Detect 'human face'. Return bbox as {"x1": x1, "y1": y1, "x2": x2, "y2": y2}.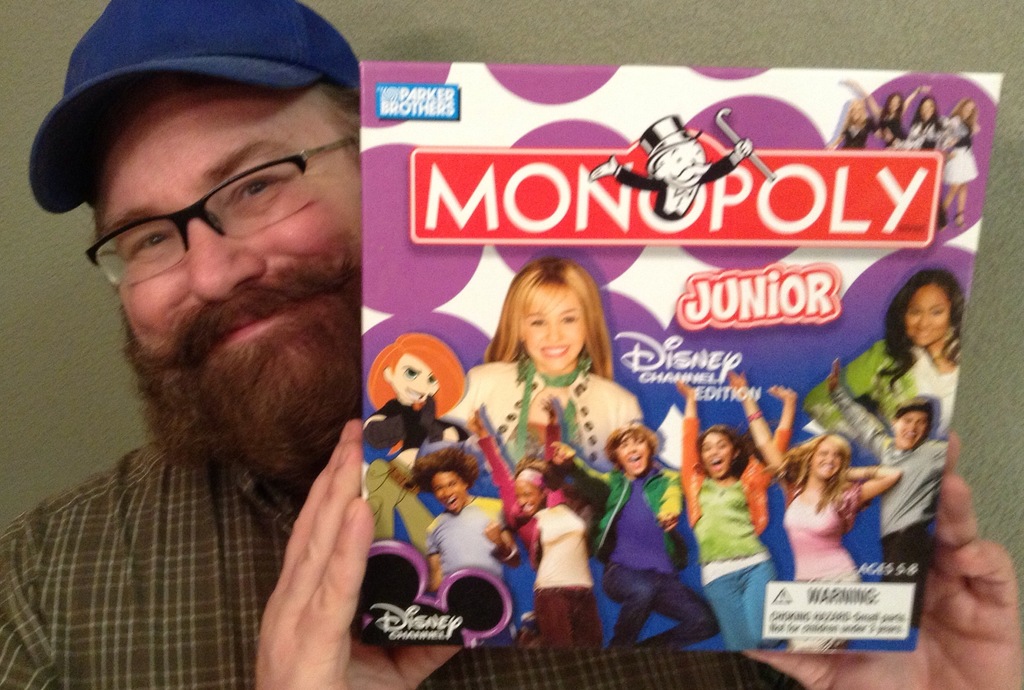
{"x1": 702, "y1": 437, "x2": 731, "y2": 475}.
